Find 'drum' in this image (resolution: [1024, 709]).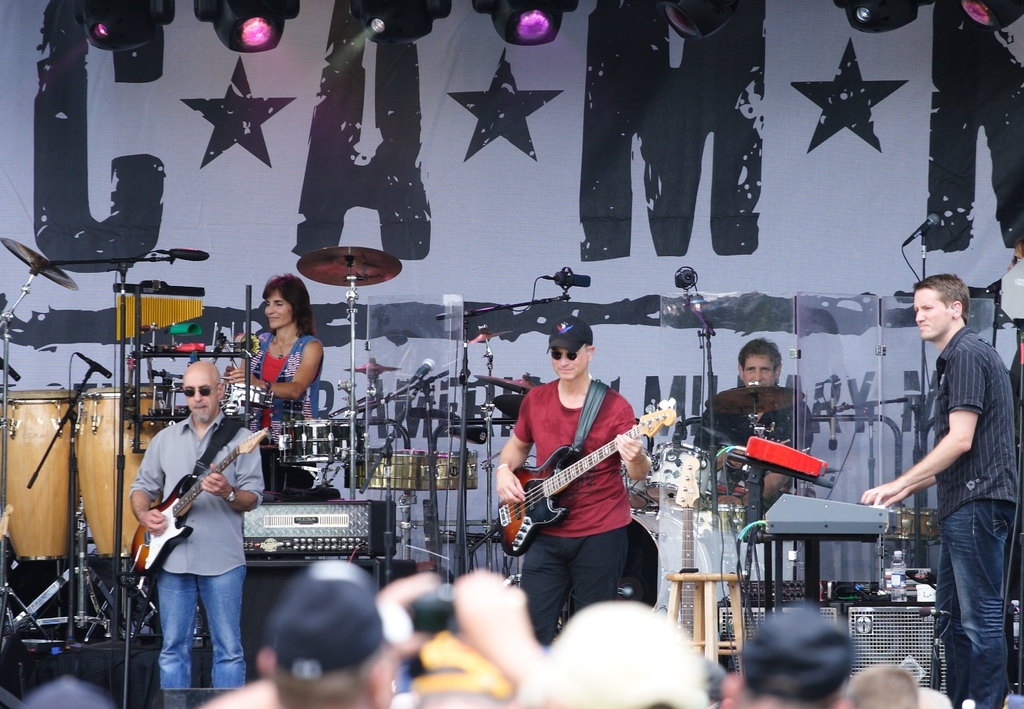
882, 508, 933, 539.
